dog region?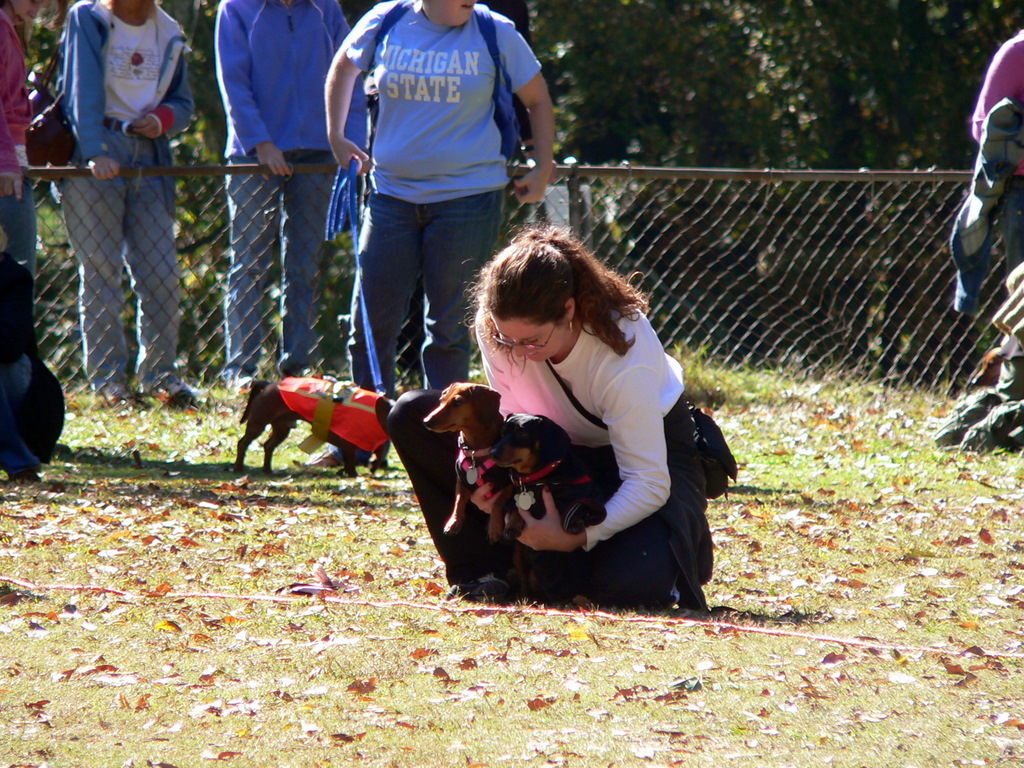
x1=229 y1=378 x2=396 y2=474
